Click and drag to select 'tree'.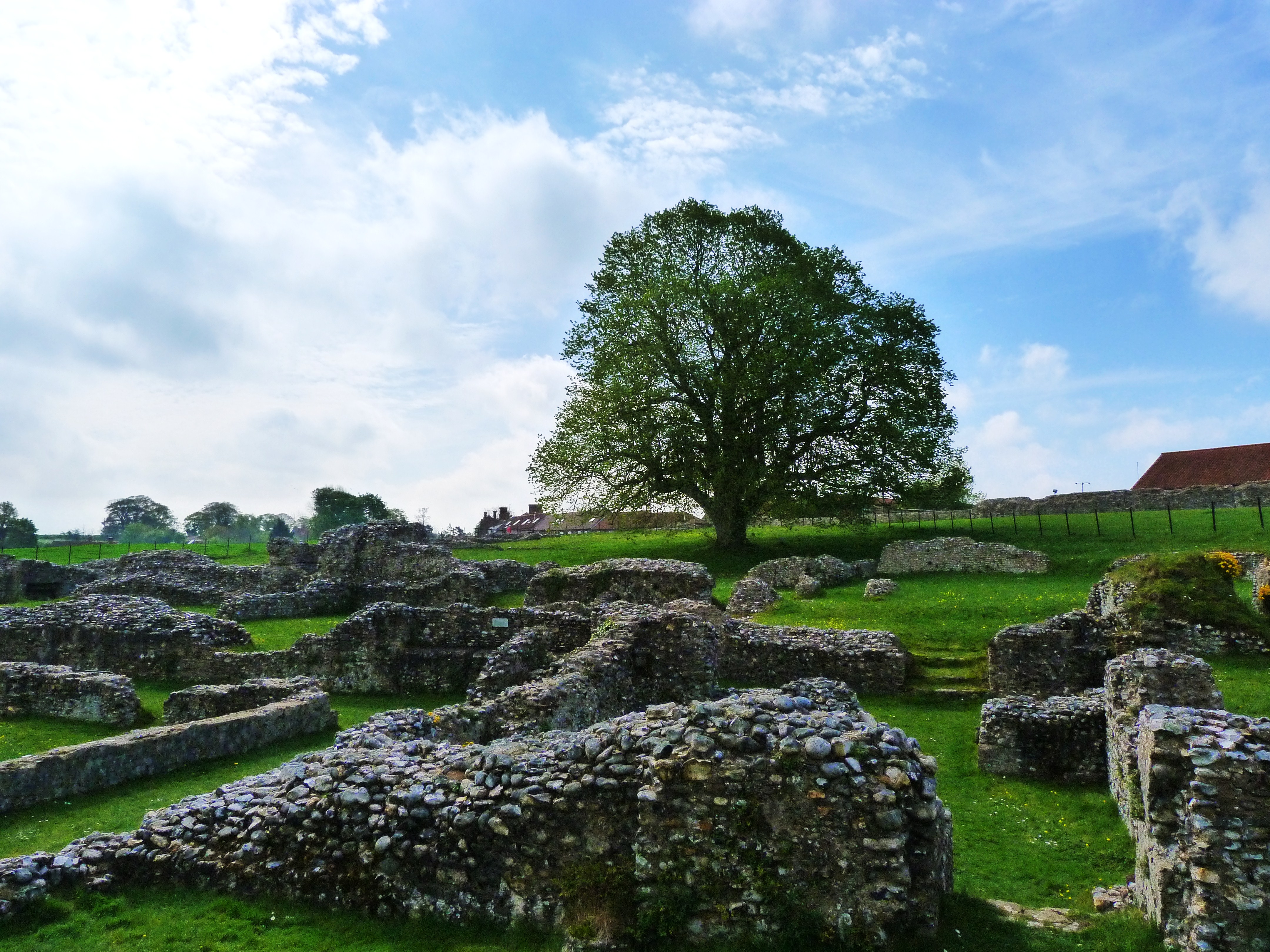
Selection: 0, 146, 11, 161.
